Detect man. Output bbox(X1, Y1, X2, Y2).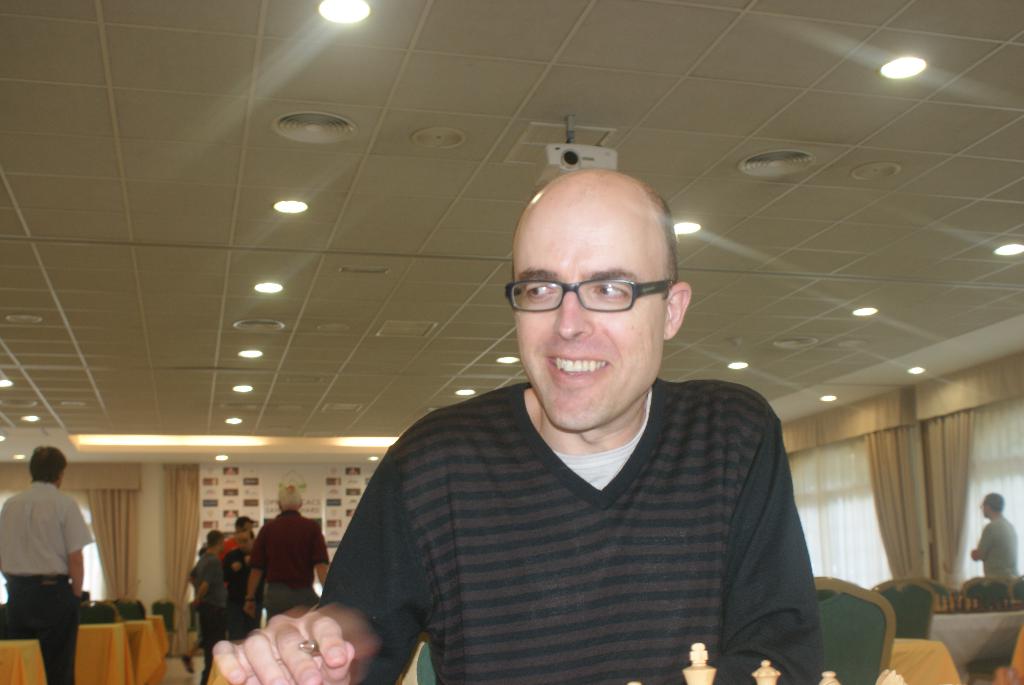
bbox(210, 167, 826, 684).
